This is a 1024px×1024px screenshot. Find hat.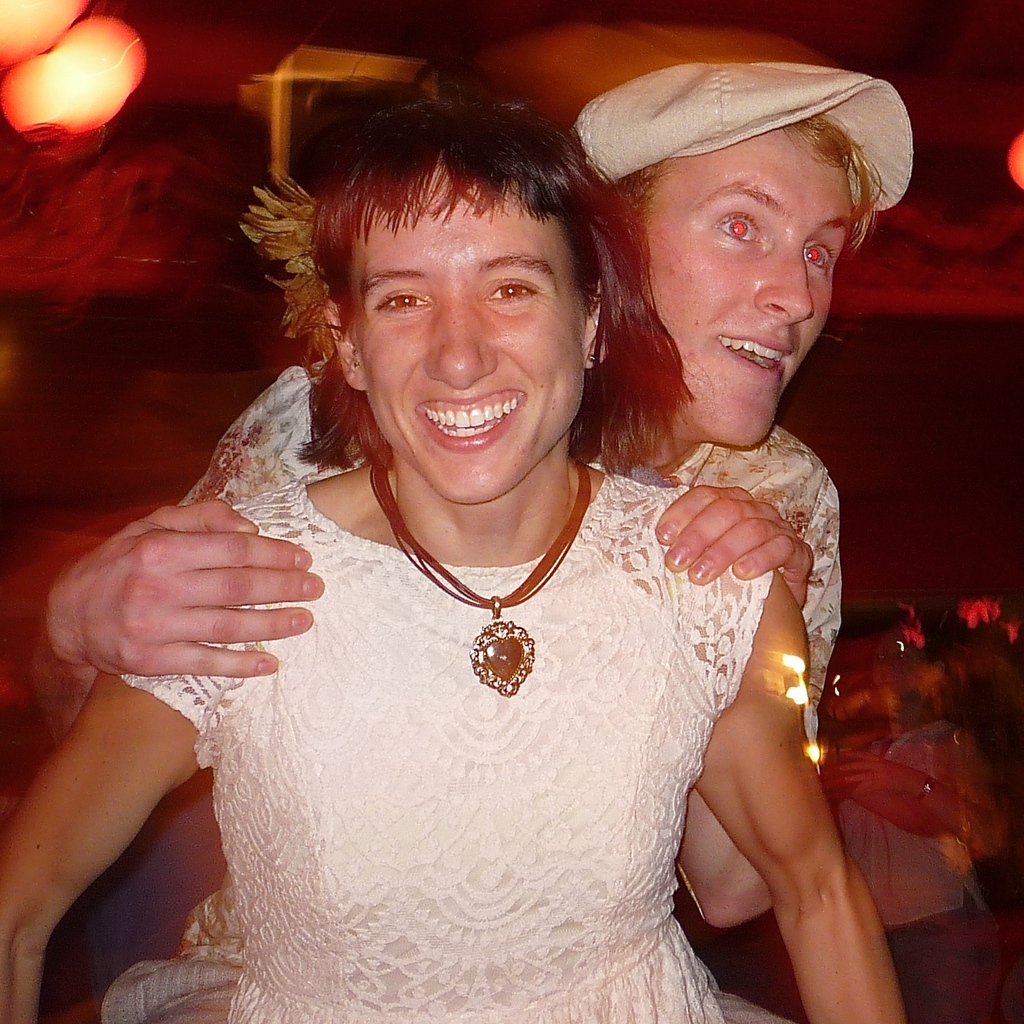
Bounding box: {"left": 570, "top": 64, "right": 913, "bottom": 213}.
